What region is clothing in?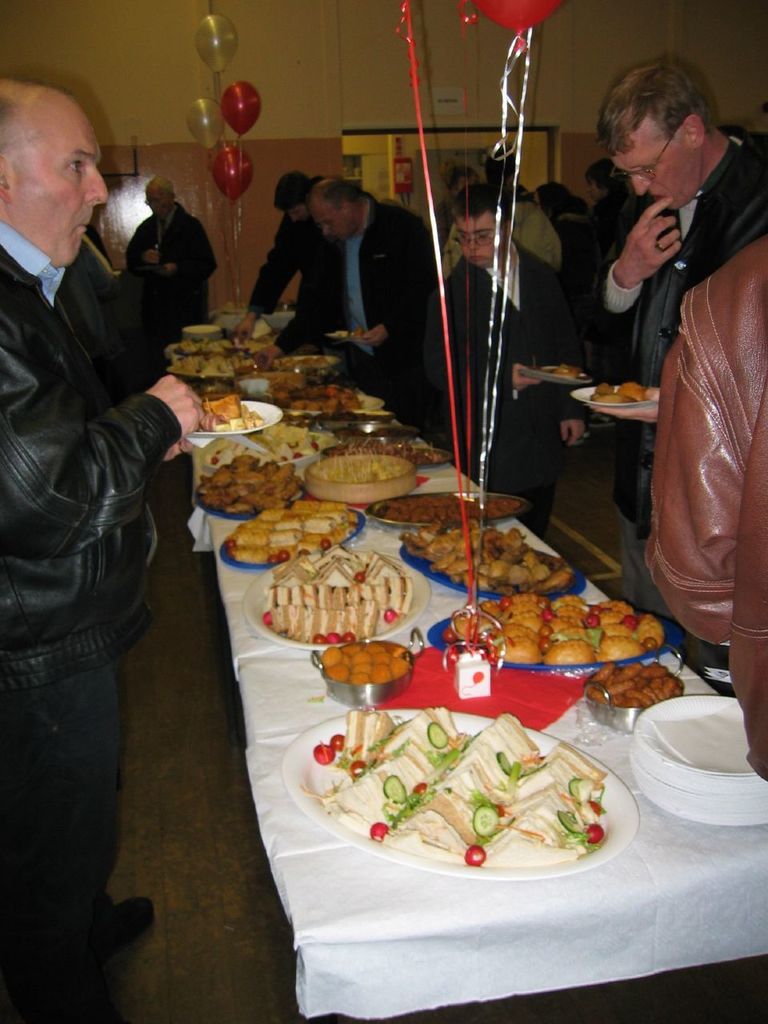
Rect(249, 179, 333, 333).
